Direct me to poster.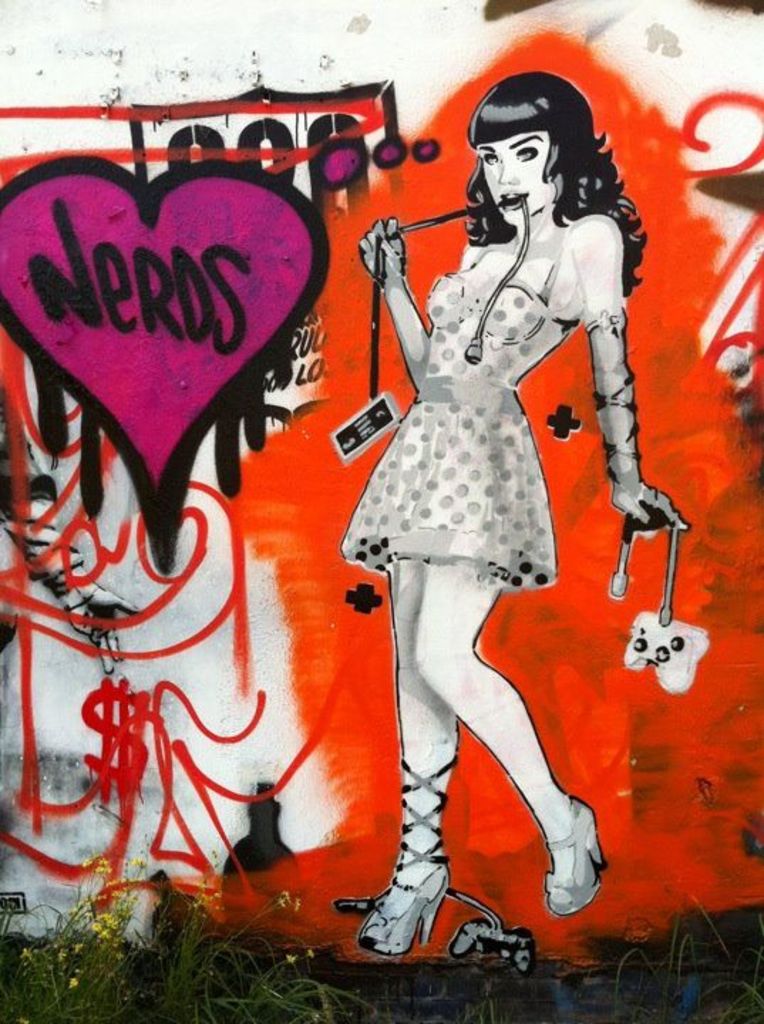
Direction: 0 0 763 1023.
